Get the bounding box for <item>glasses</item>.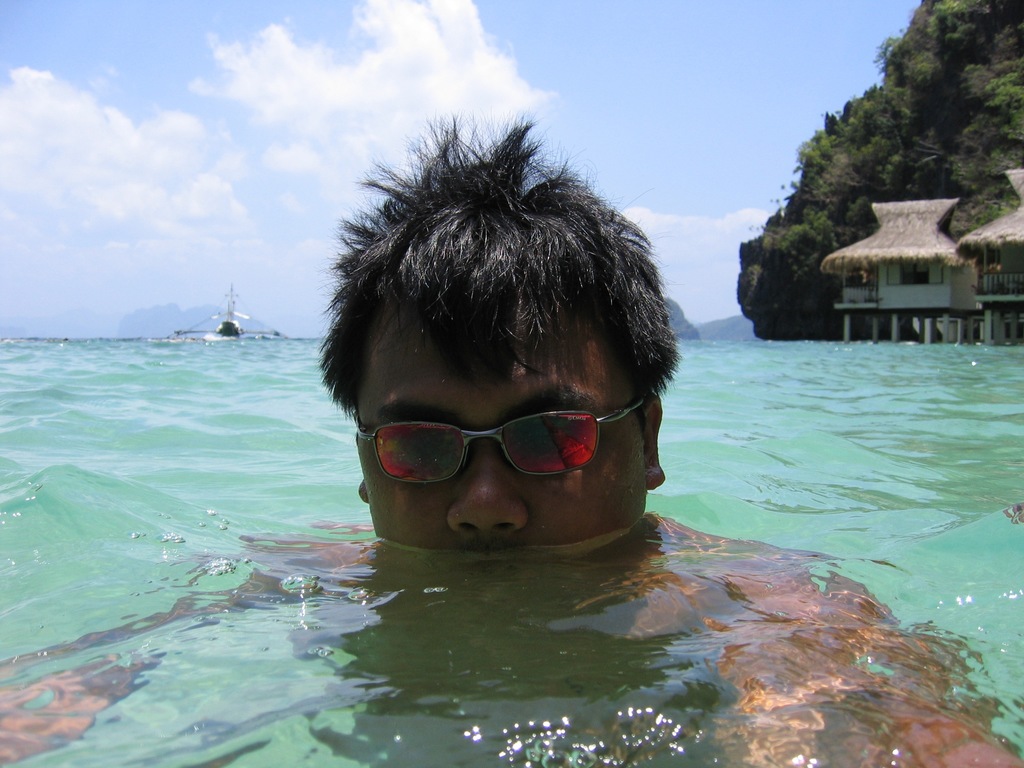
bbox(347, 383, 650, 492).
